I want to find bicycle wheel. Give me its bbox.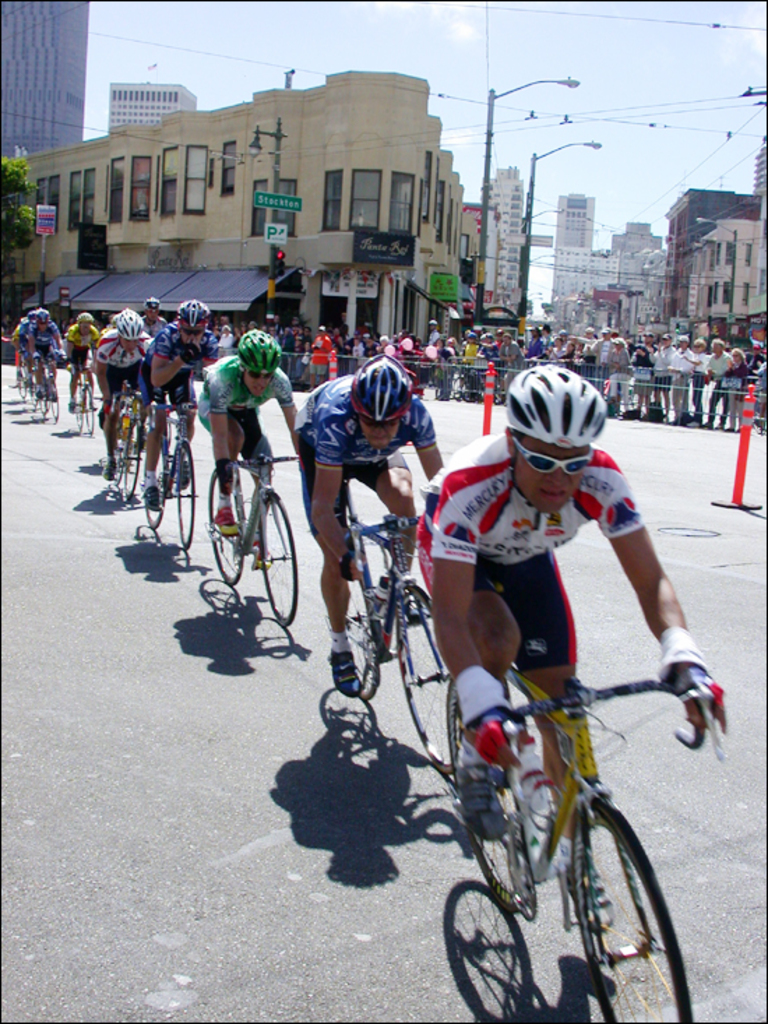
rect(15, 363, 27, 398).
